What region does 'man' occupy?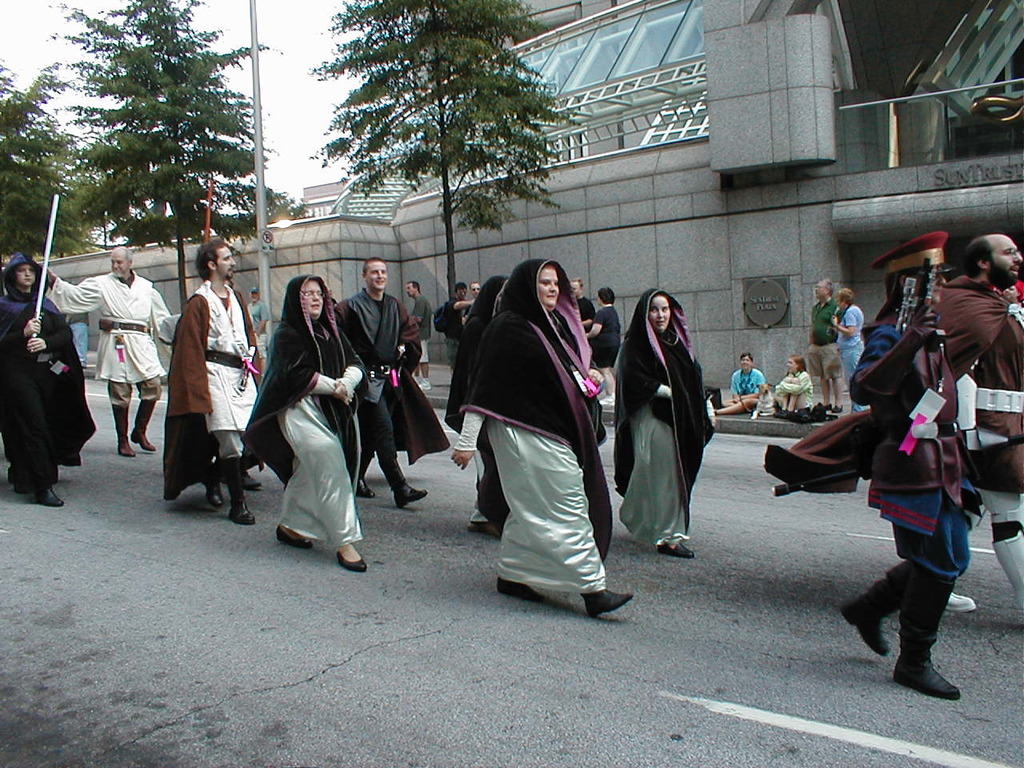
bbox(246, 284, 264, 348).
